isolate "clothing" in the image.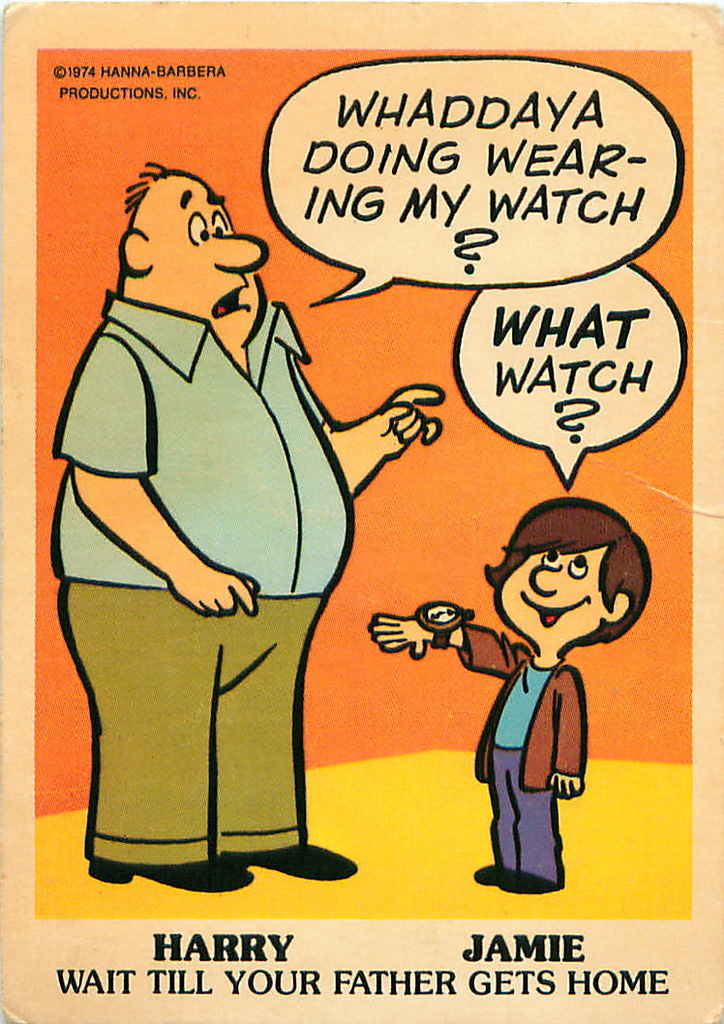
Isolated region: 53, 280, 356, 869.
